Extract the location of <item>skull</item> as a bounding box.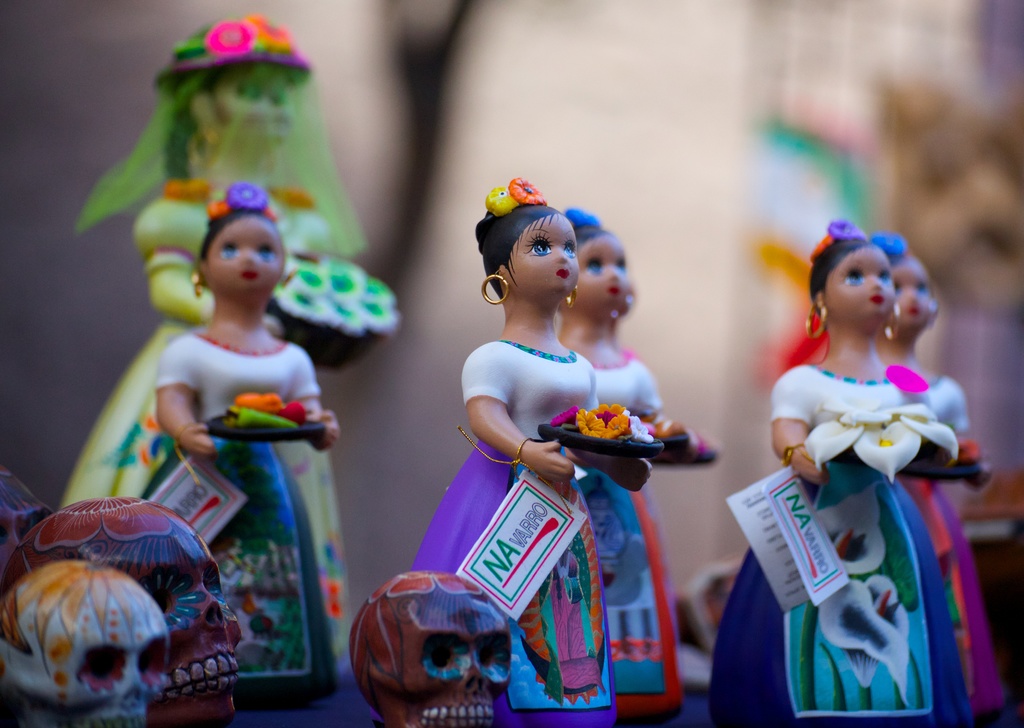
locate(0, 557, 170, 727).
